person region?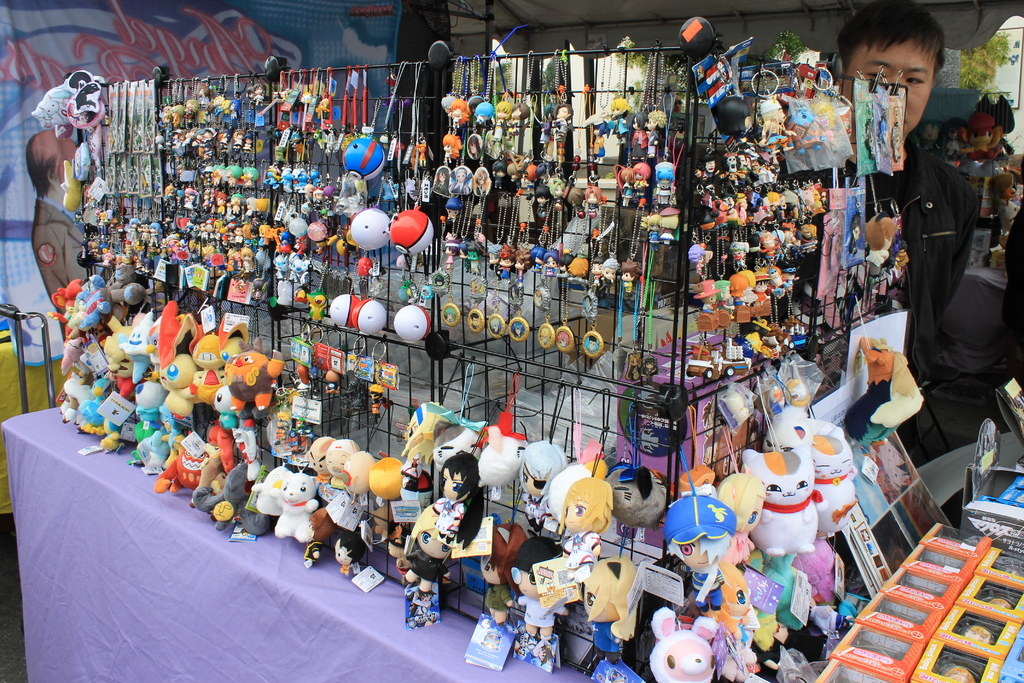
<box>511,322,525,336</box>
